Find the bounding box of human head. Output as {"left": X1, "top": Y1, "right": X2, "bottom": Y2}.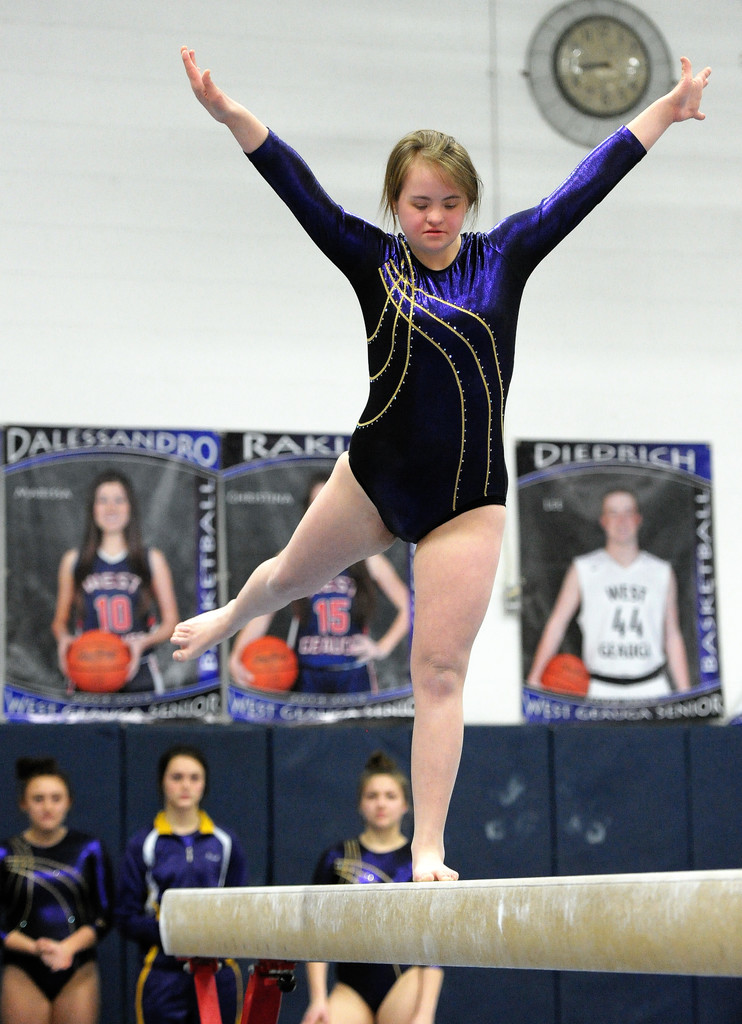
{"left": 94, "top": 468, "right": 135, "bottom": 533}.
